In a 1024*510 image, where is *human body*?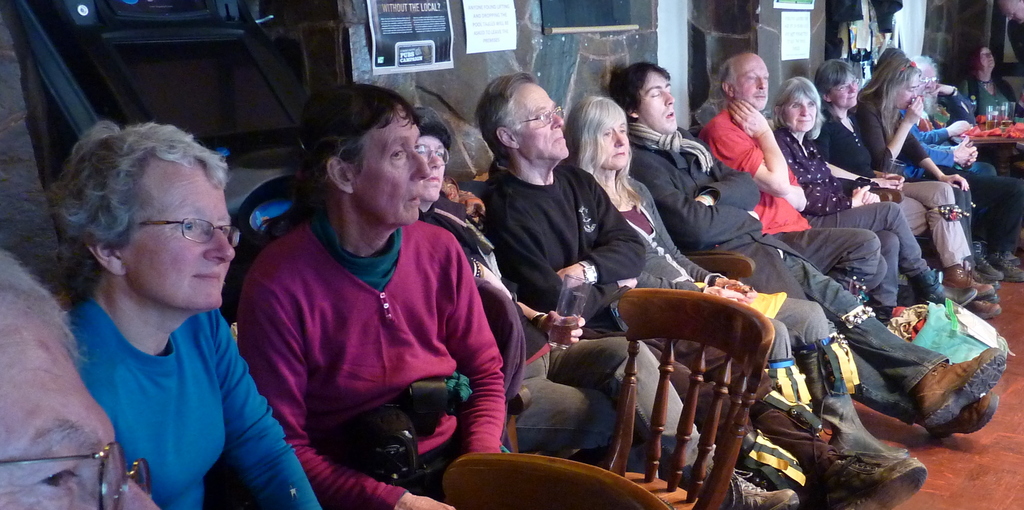
0, 247, 166, 509.
